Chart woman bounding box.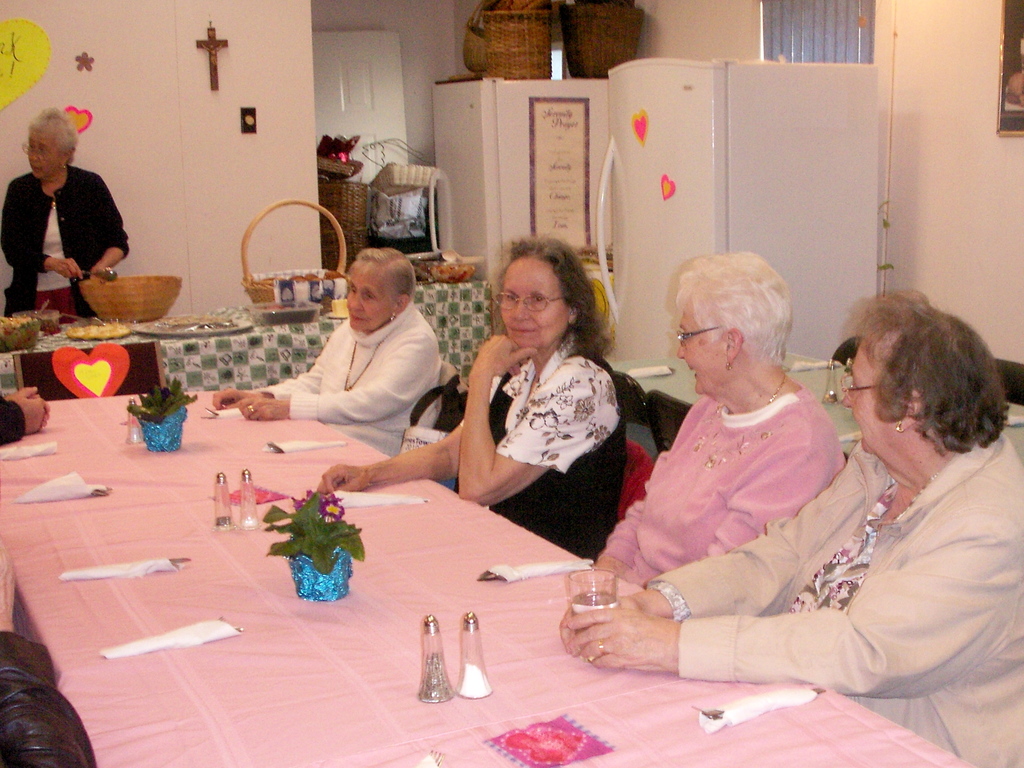
Charted: <region>594, 253, 843, 589</region>.
